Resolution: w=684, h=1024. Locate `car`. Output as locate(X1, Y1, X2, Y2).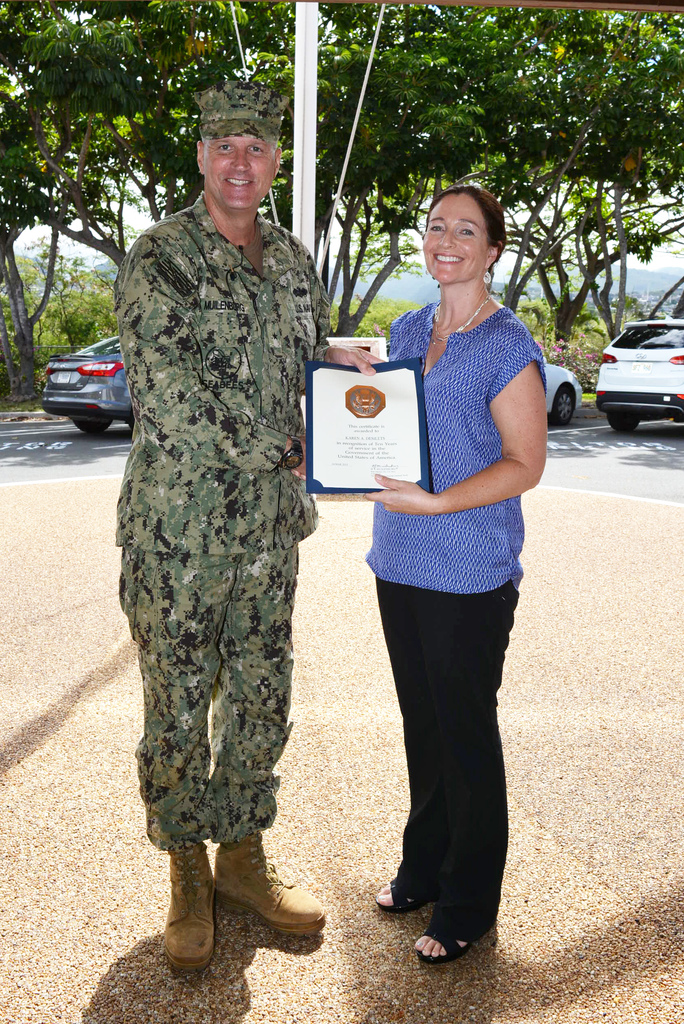
locate(541, 351, 581, 433).
